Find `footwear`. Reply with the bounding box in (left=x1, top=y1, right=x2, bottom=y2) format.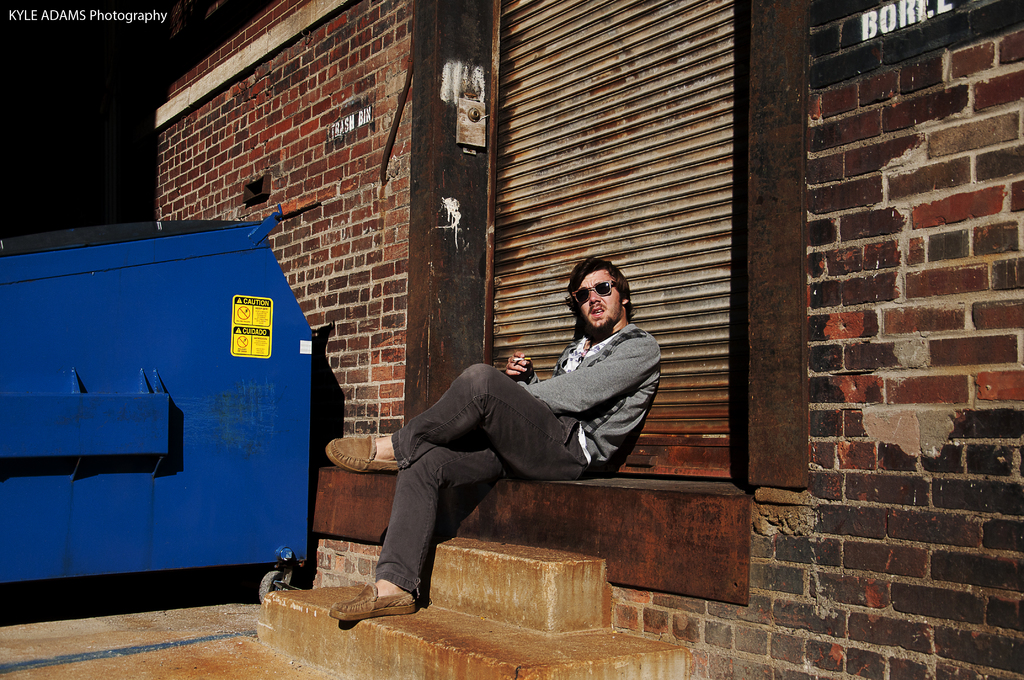
(left=326, top=436, right=408, bottom=480).
